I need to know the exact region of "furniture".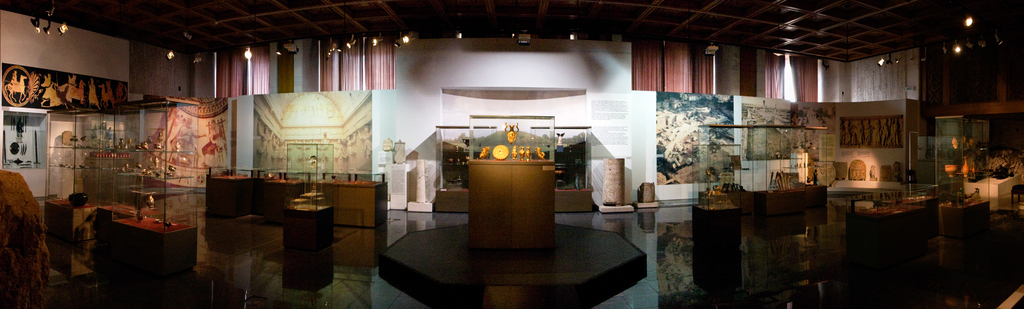
Region: rect(207, 164, 392, 229).
